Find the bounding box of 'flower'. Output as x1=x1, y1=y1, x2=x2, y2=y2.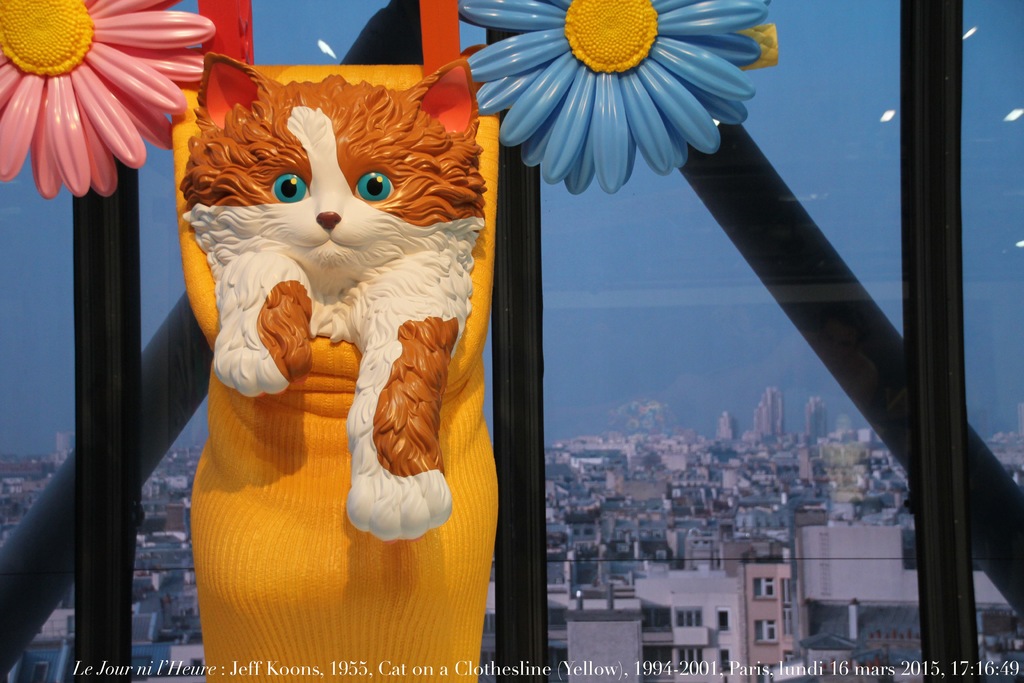
x1=458, y1=0, x2=770, y2=197.
